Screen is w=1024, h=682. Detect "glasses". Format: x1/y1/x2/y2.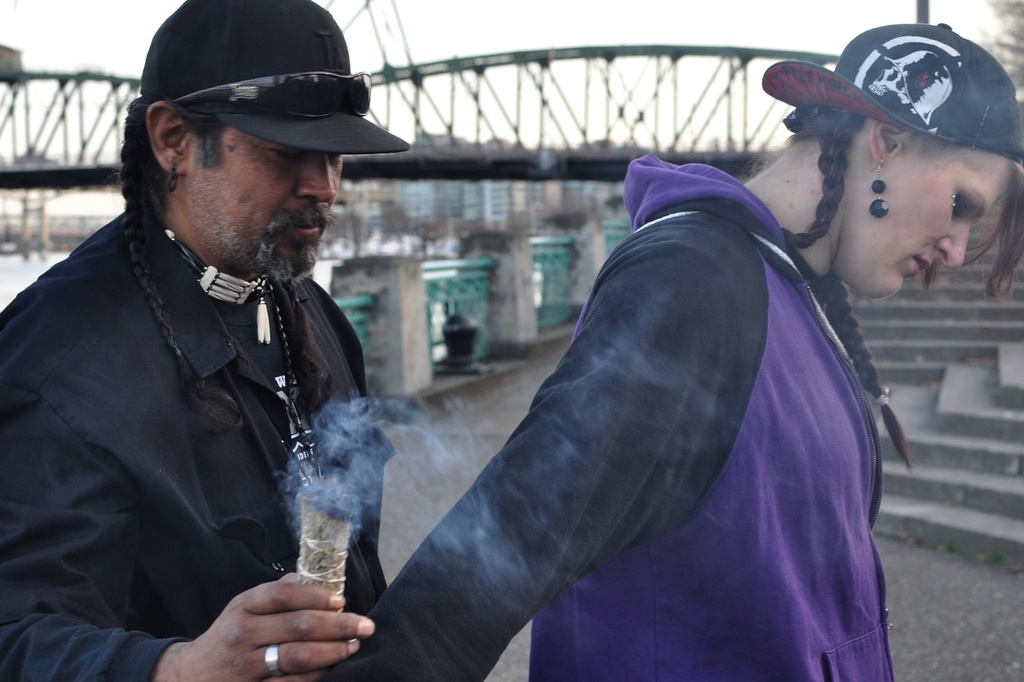
157/72/378/120.
